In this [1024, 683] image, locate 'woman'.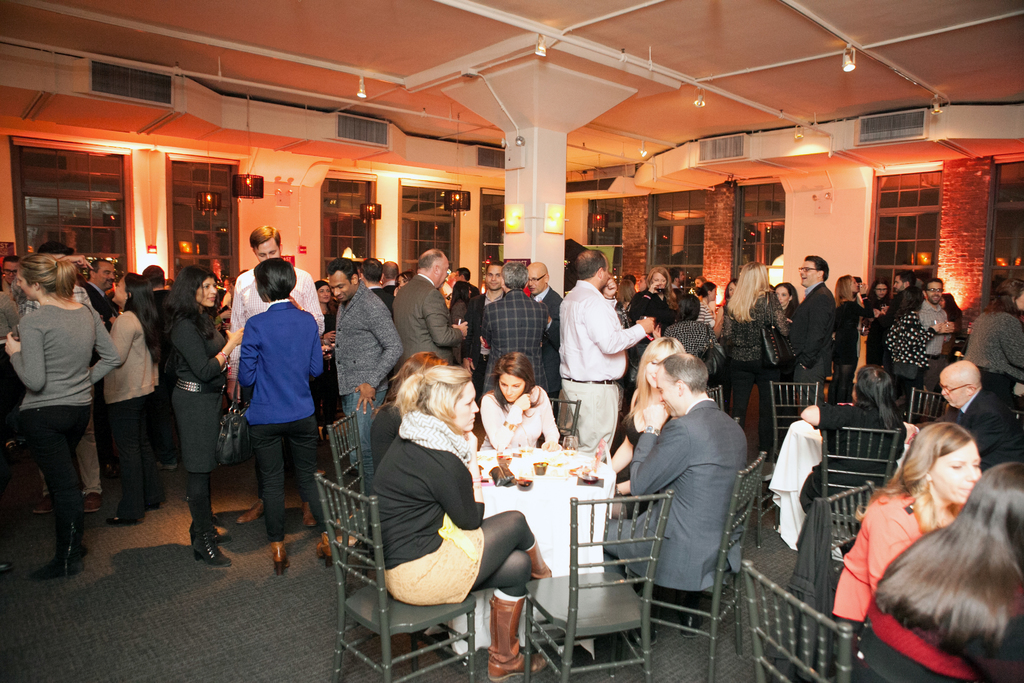
Bounding box: {"x1": 719, "y1": 260, "x2": 788, "y2": 459}.
